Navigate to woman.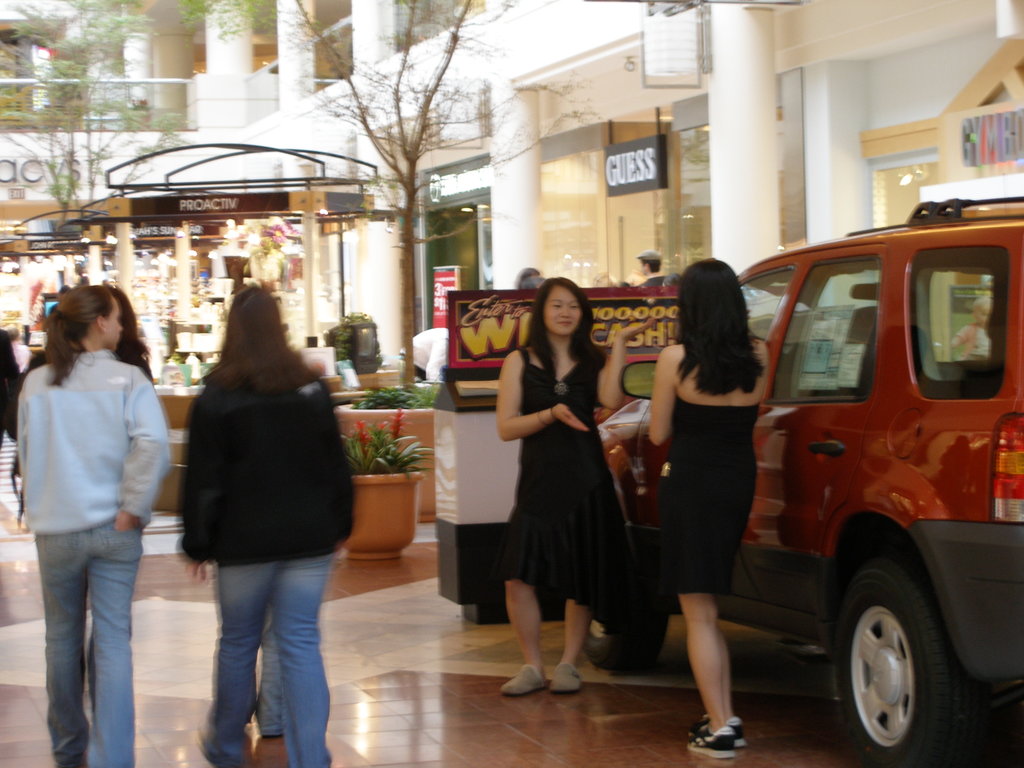
Navigation target: (182, 283, 362, 767).
